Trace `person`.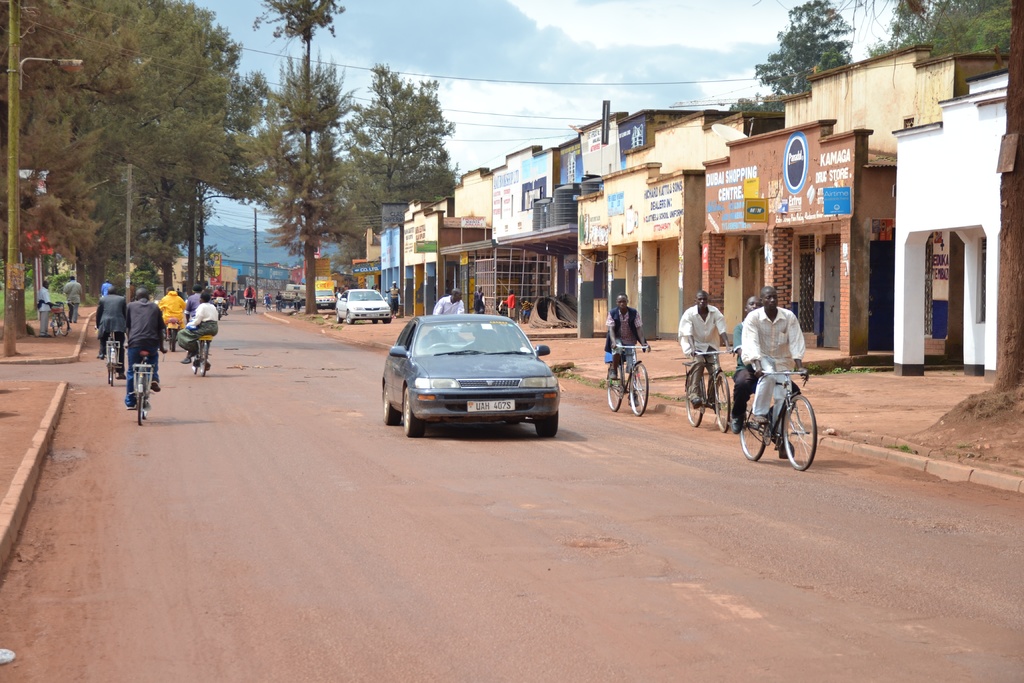
Traced to box=[675, 287, 732, 411].
